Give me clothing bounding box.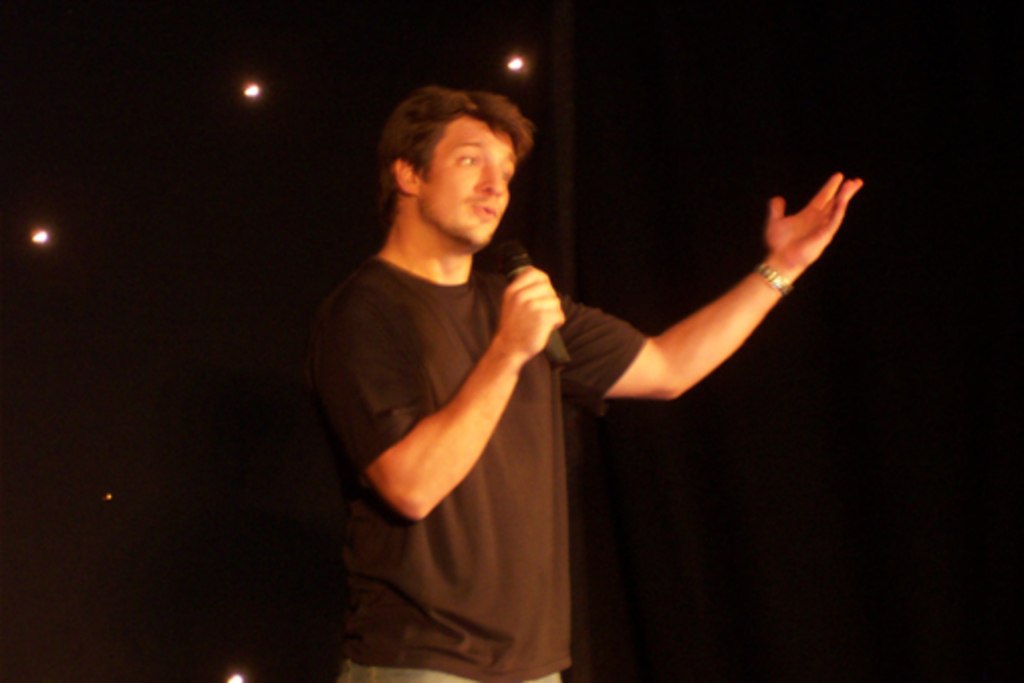
x1=296, y1=250, x2=647, y2=681.
